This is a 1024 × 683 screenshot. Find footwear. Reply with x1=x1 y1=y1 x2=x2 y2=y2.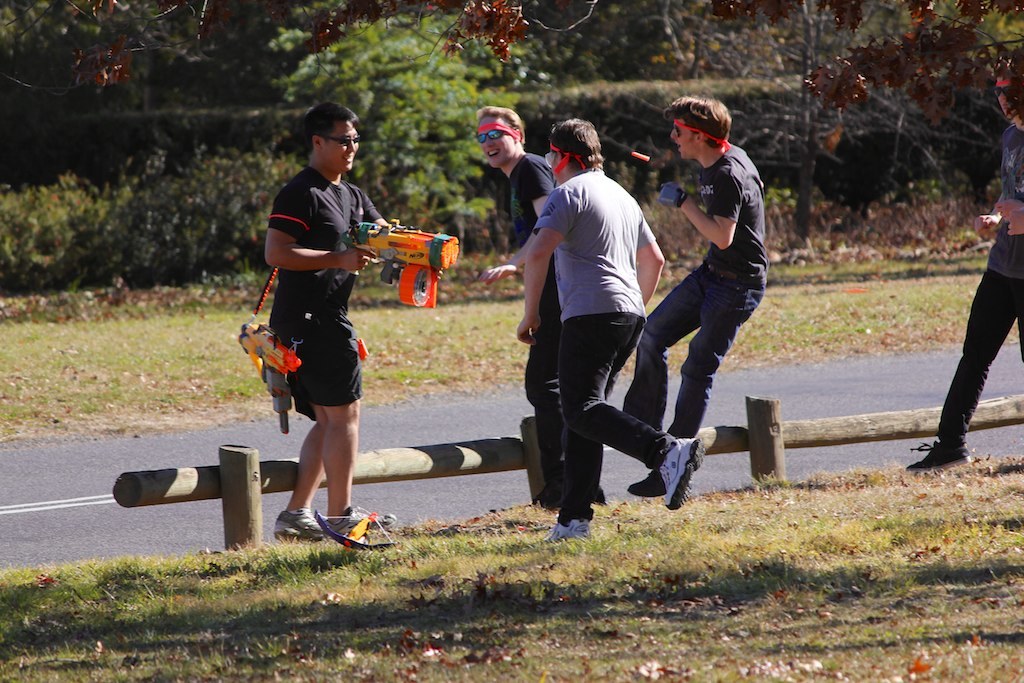
x1=622 y1=467 x2=667 y2=497.
